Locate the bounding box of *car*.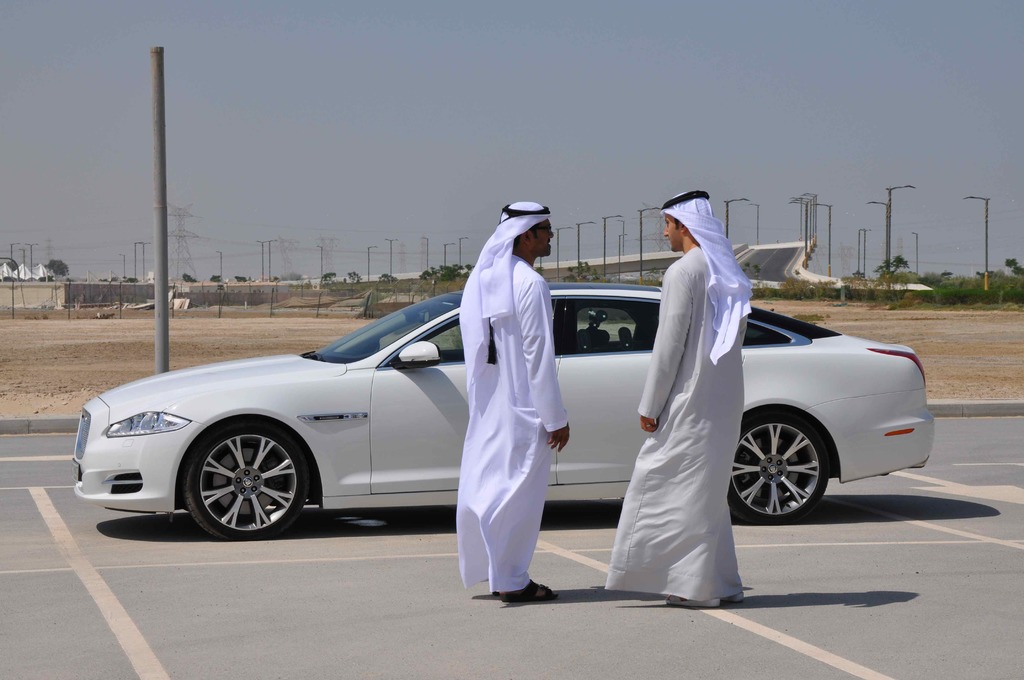
Bounding box: select_region(72, 279, 936, 542).
